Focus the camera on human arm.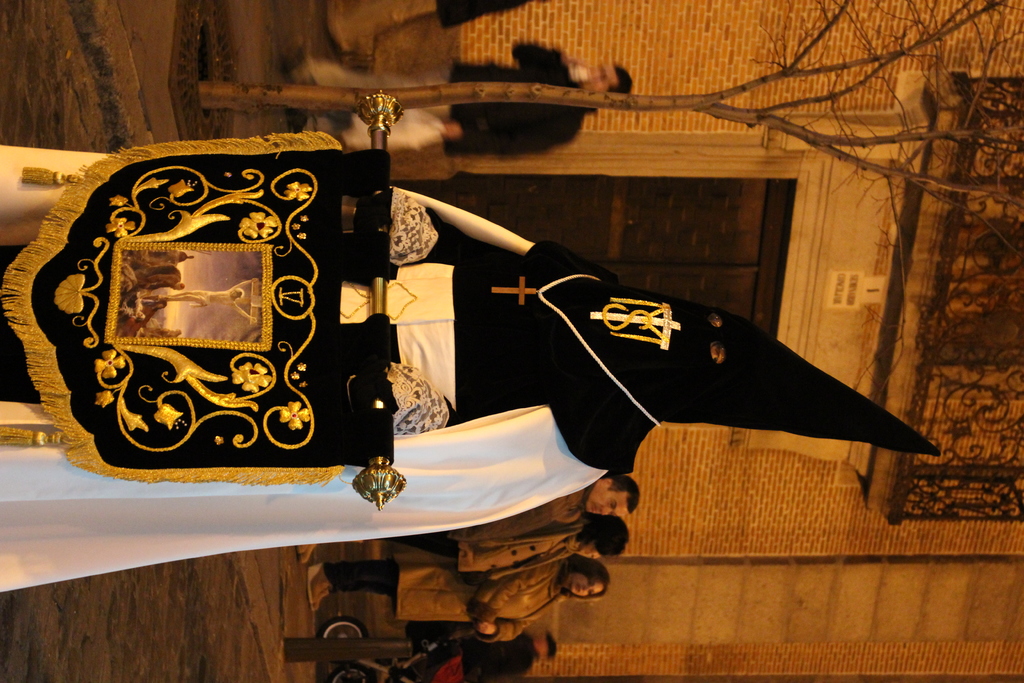
Focus region: left=468, top=616, right=552, bottom=646.
